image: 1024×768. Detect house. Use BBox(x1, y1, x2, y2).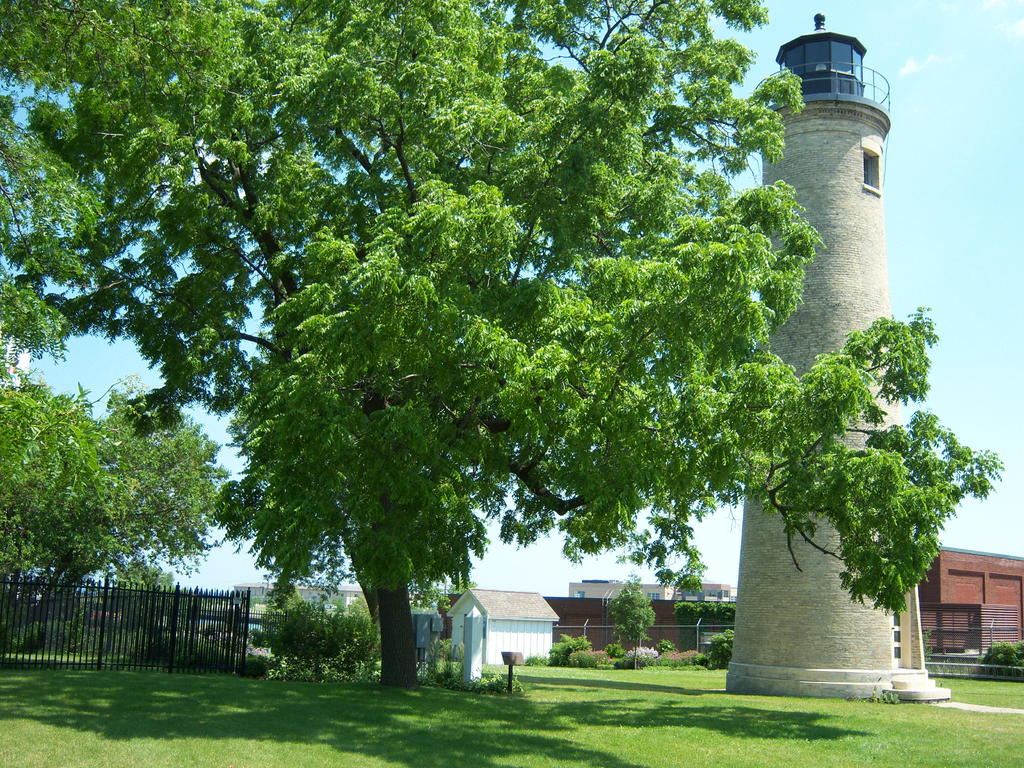
BBox(883, 538, 1023, 657).
